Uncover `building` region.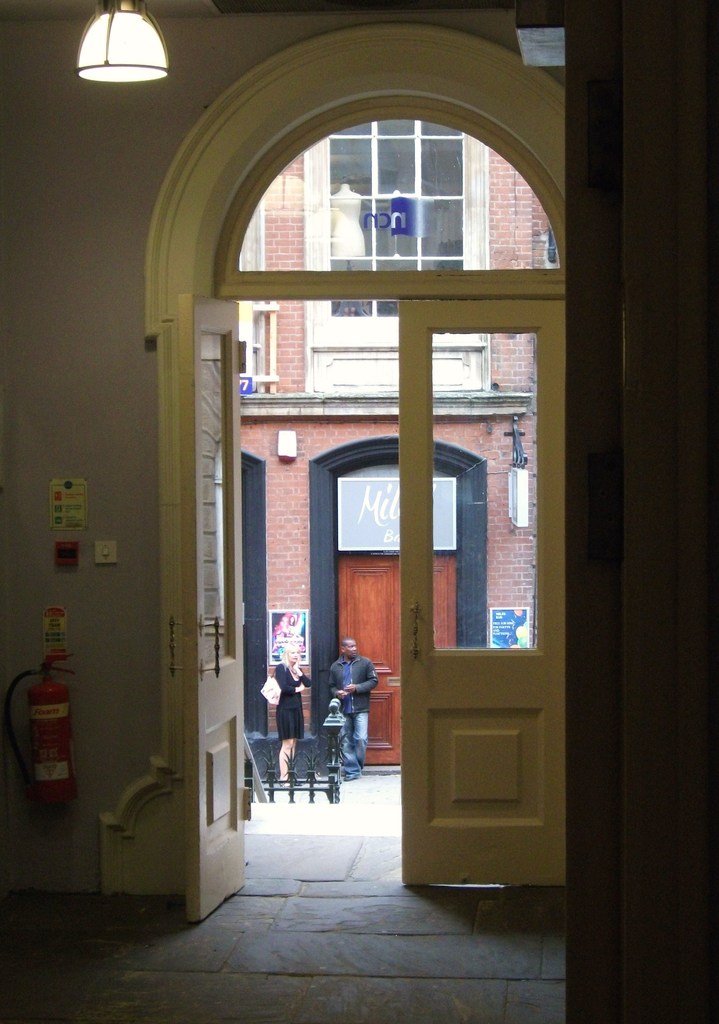
Uncovered: [236, 113, 559, 762].
